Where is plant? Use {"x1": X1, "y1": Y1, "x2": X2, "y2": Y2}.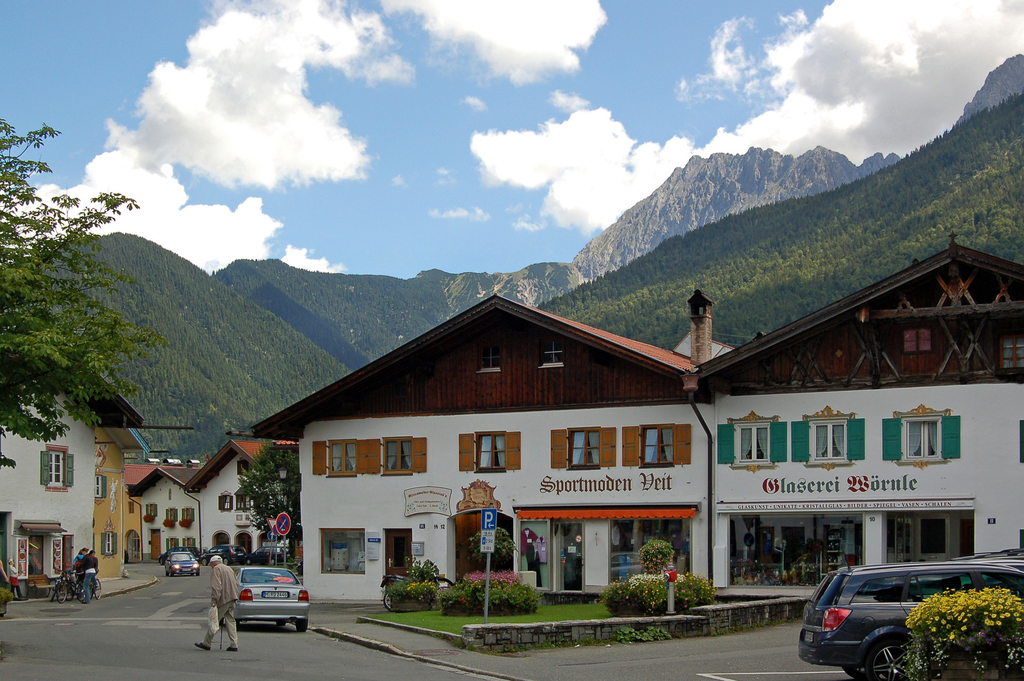
{"x1": 899, "y1": 584, "x2": 1023, "y2": 680}.
